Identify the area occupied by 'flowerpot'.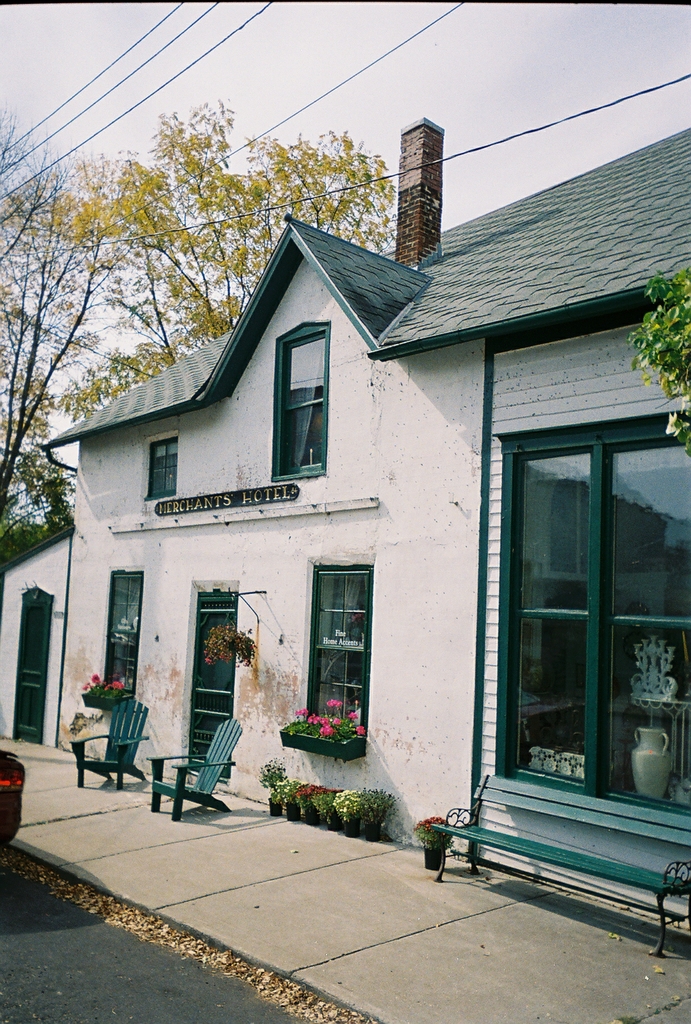
Area: 280, 800, 299, 819.
